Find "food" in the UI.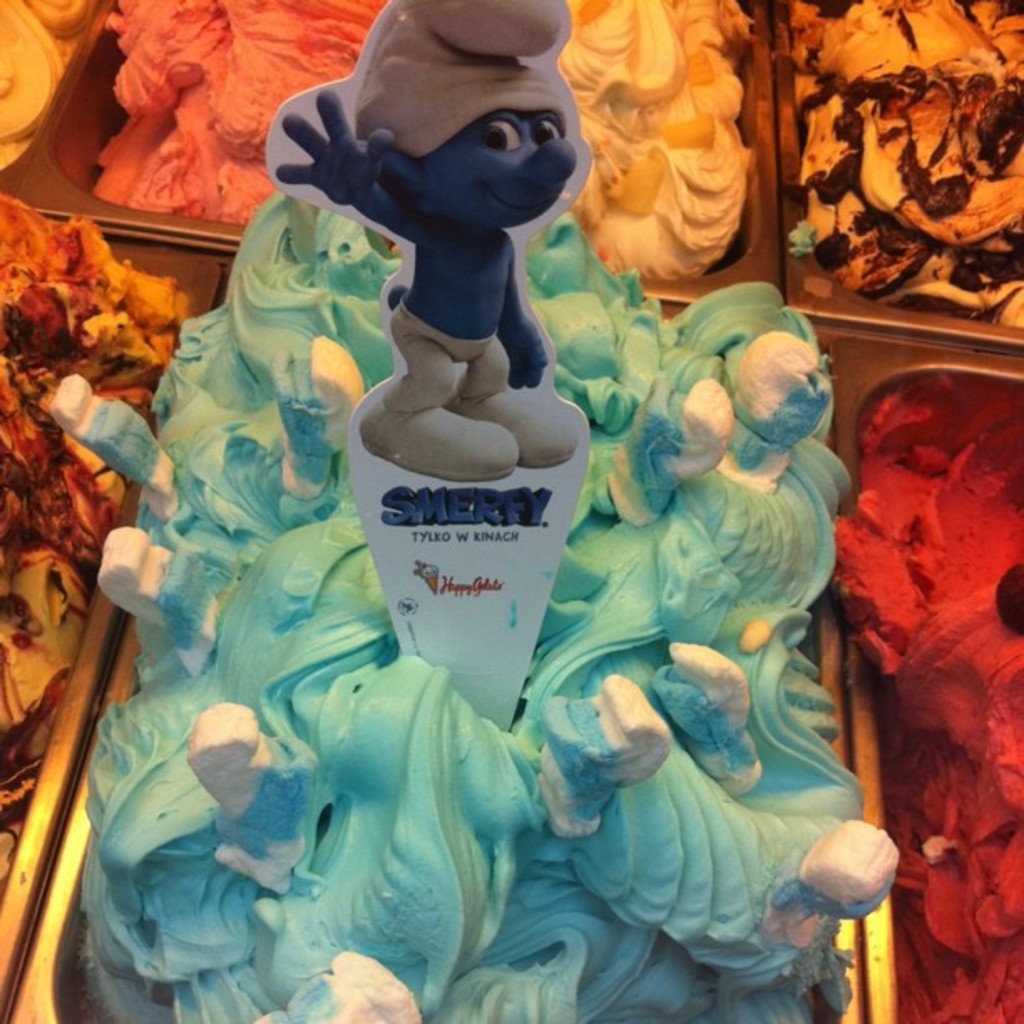
UI element at left=0, top=186, right=194, bottom=885.
